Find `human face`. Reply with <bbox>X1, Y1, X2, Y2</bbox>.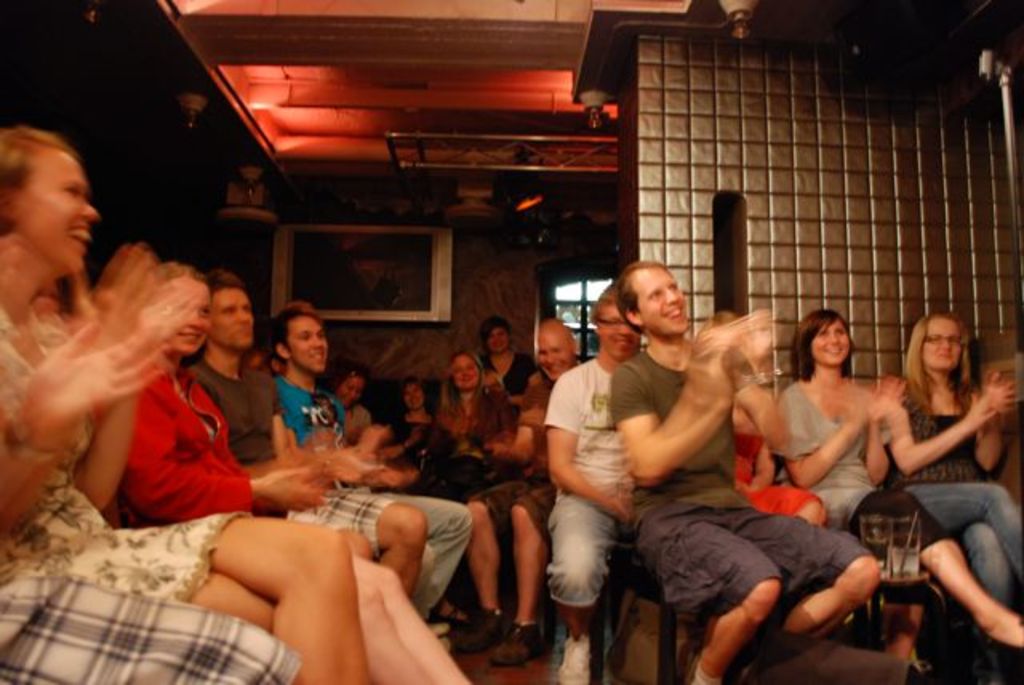
<bbox>405, 381, 426, 411</bbox>.
